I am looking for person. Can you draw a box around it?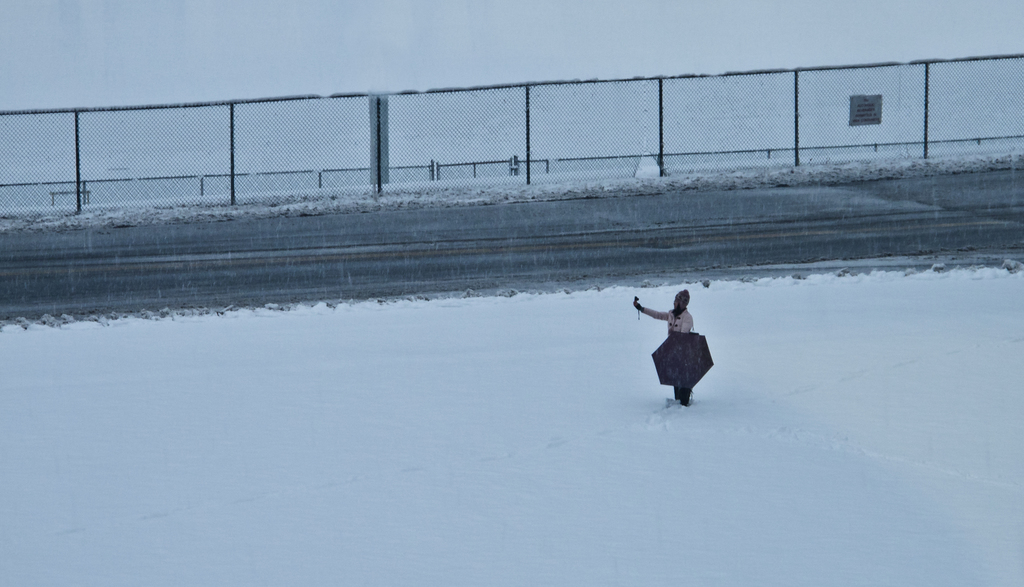
Sure, the bounding box is {"left": 639, "top": 292, "right": 717, "bottom": 388}.
